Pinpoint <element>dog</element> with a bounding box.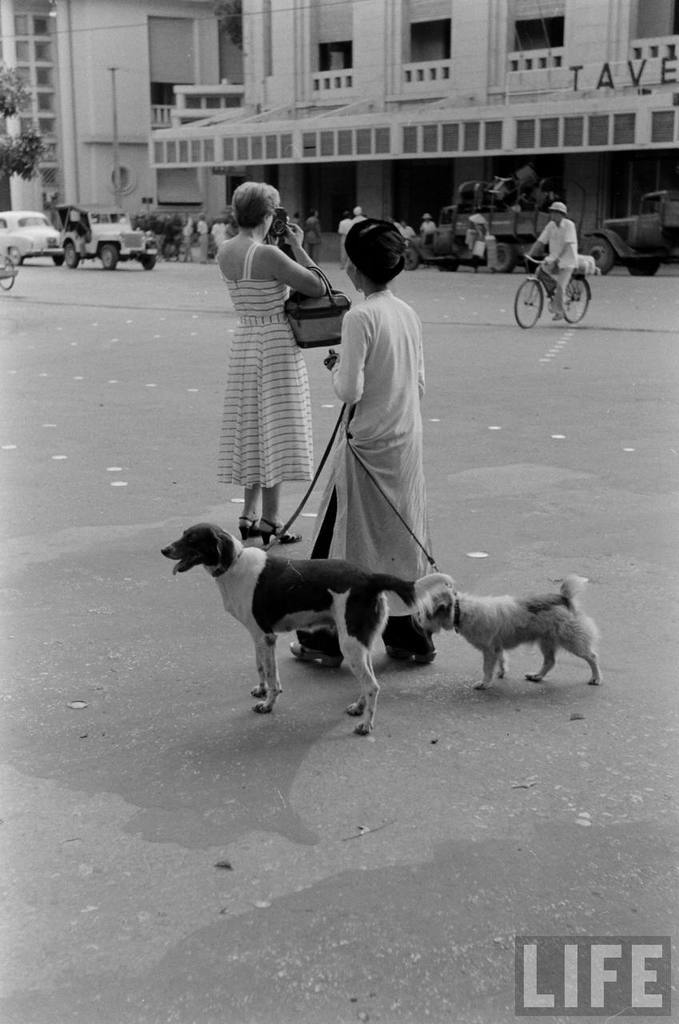
[x1=158, y1=522, x2=415, y2=738].
